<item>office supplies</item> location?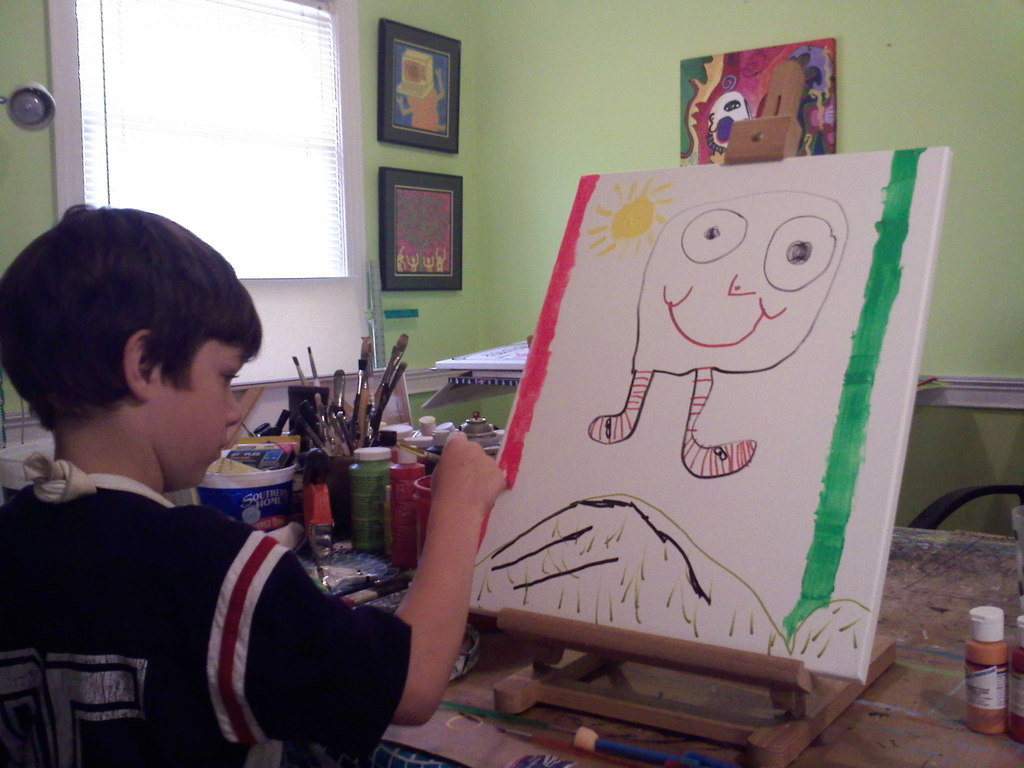
select_region(351, 338, 367, 437)
